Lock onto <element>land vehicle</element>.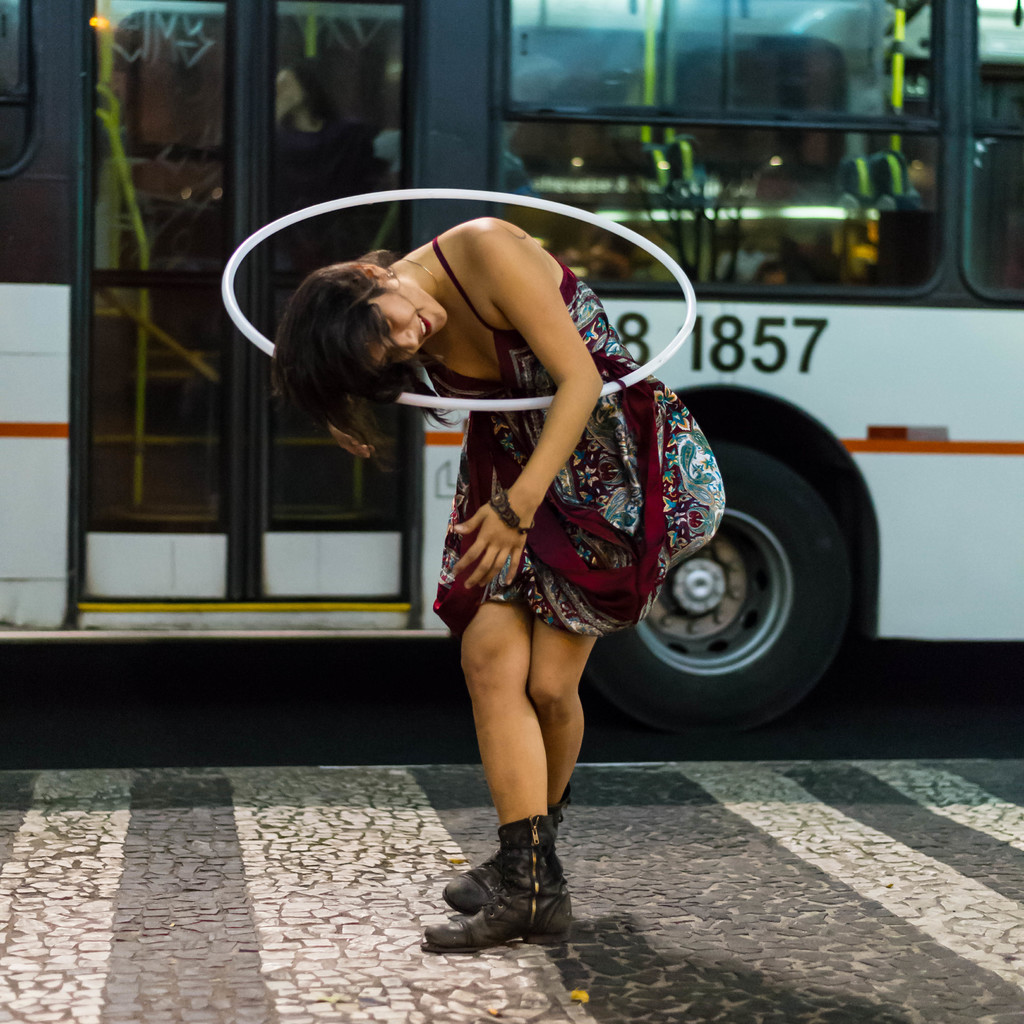
Locked: (0,0,992,758).
